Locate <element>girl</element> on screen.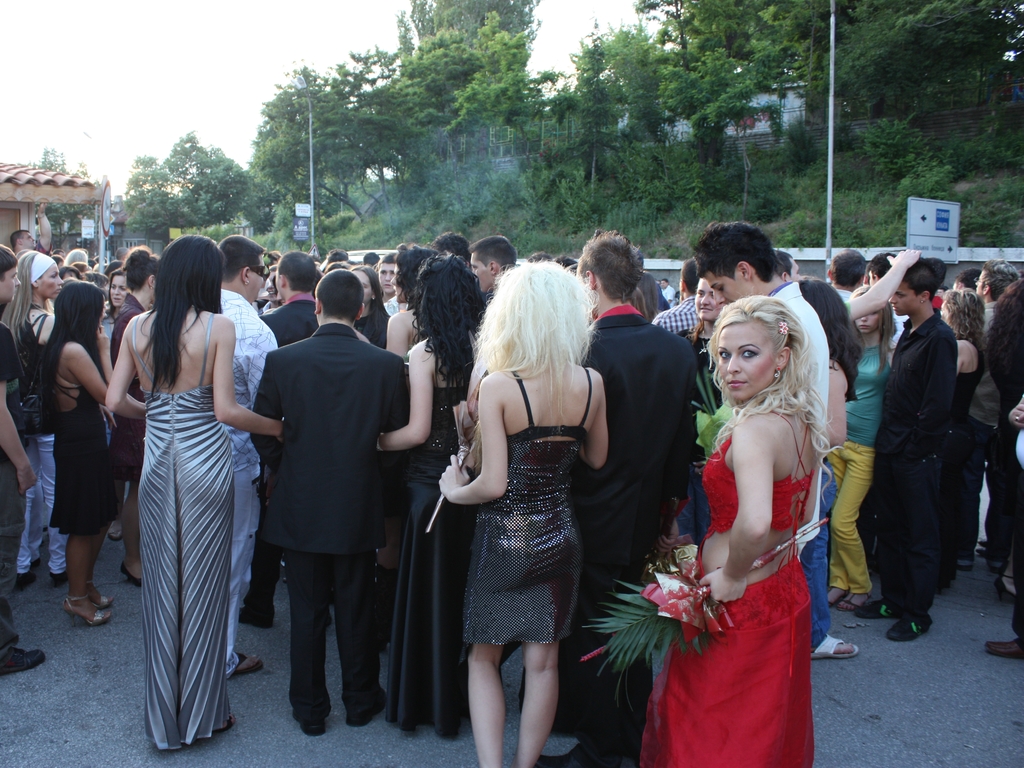
On screen at <bbox>5, 250, 65, 585</bbox>.
